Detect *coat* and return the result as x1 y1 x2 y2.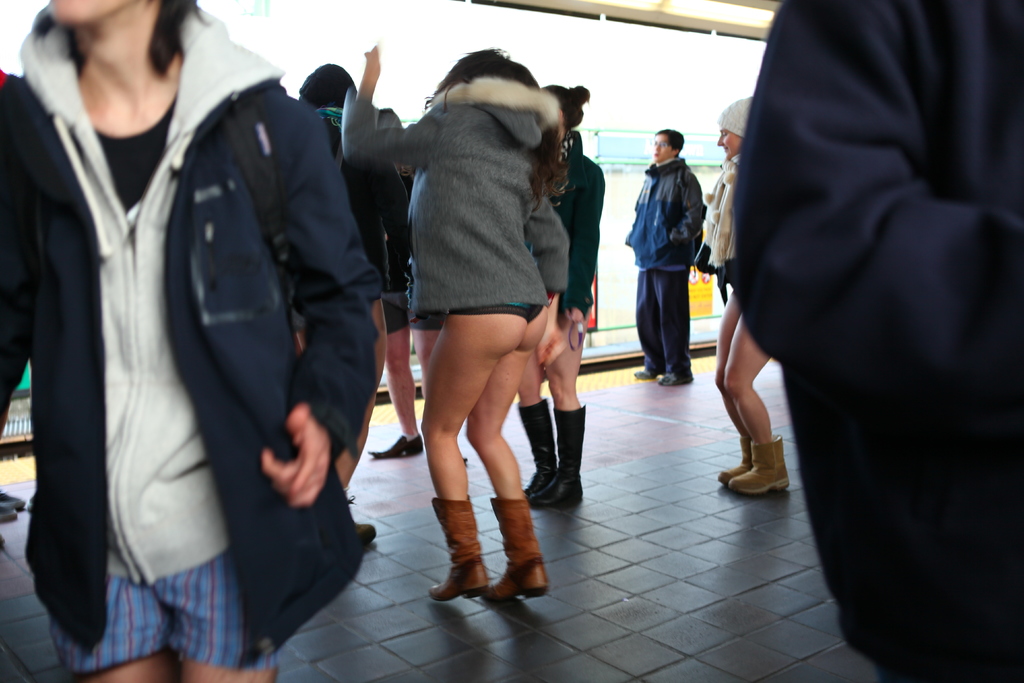
8 26 306 627.
